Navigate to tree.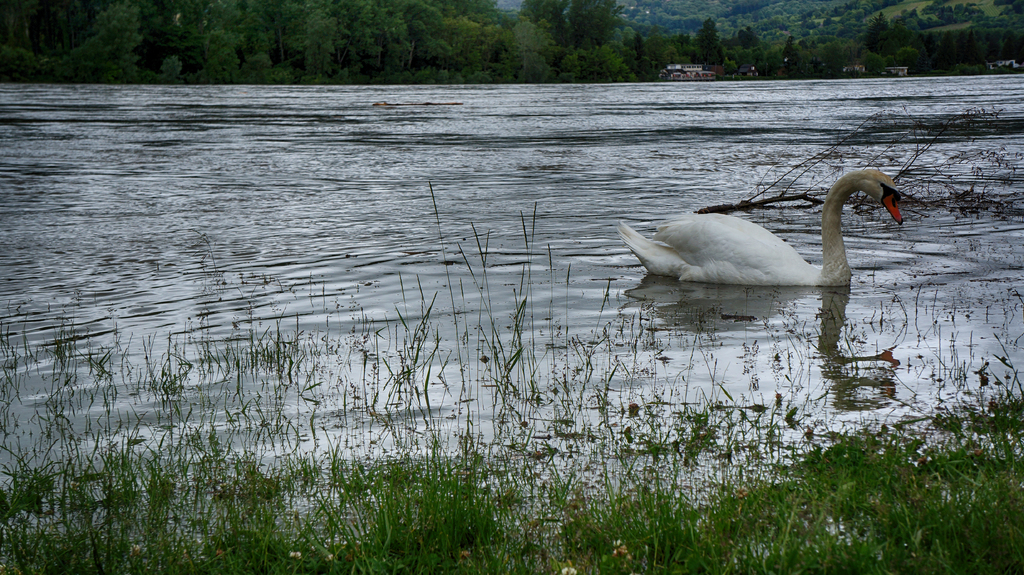
Navigation target: crop(634, 37, 662, 76).
